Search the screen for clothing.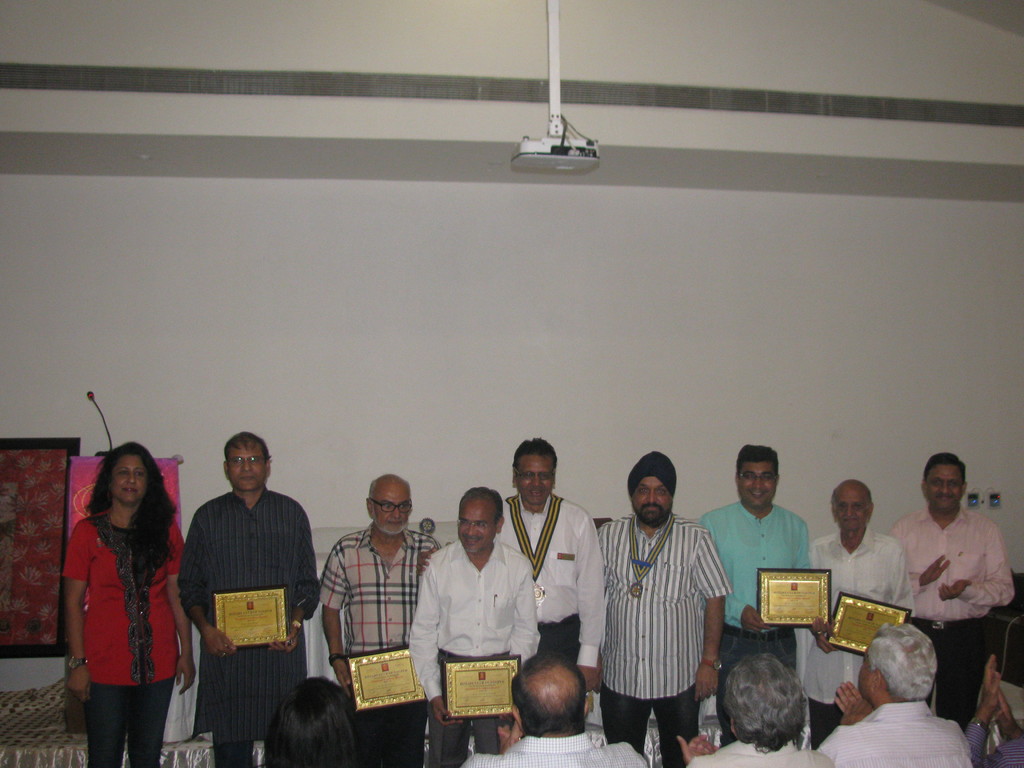
Found at box=[410, 538, 543, 767].
